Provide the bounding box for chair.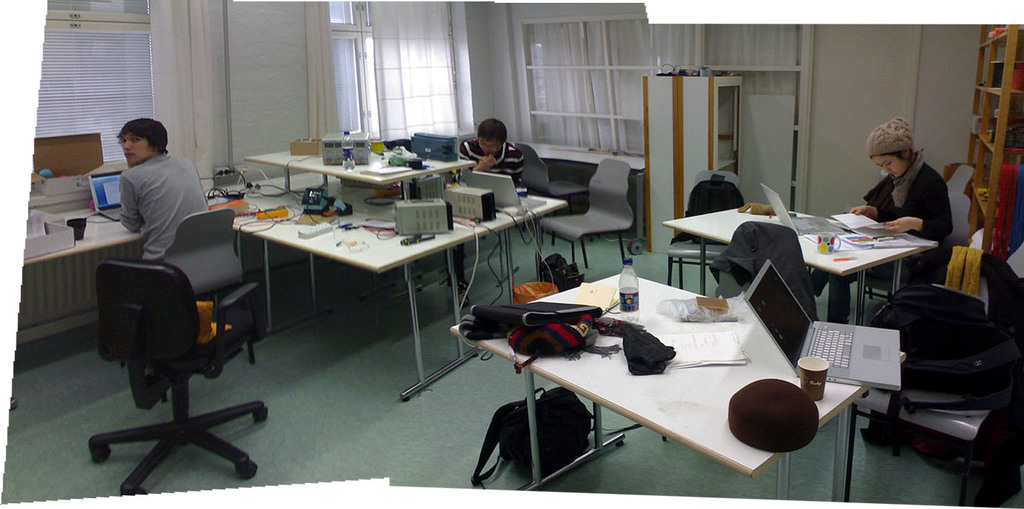
(538,158,640,285).
